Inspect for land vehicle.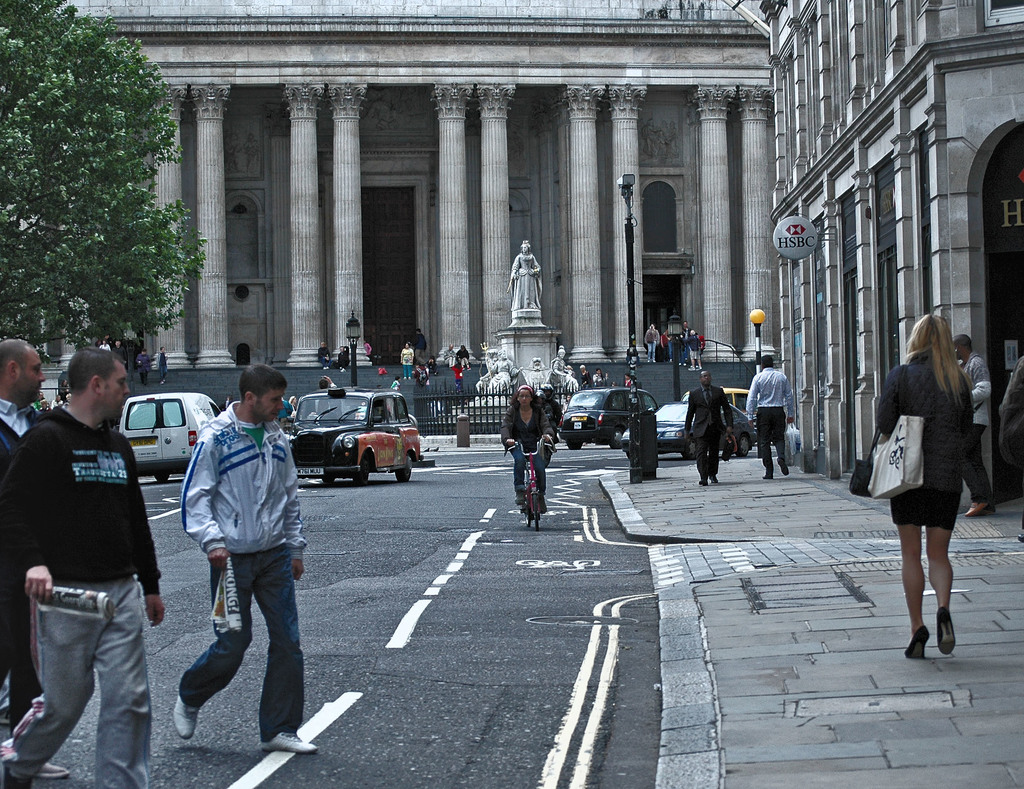
Inspection: 620, 405, 755, 456.
